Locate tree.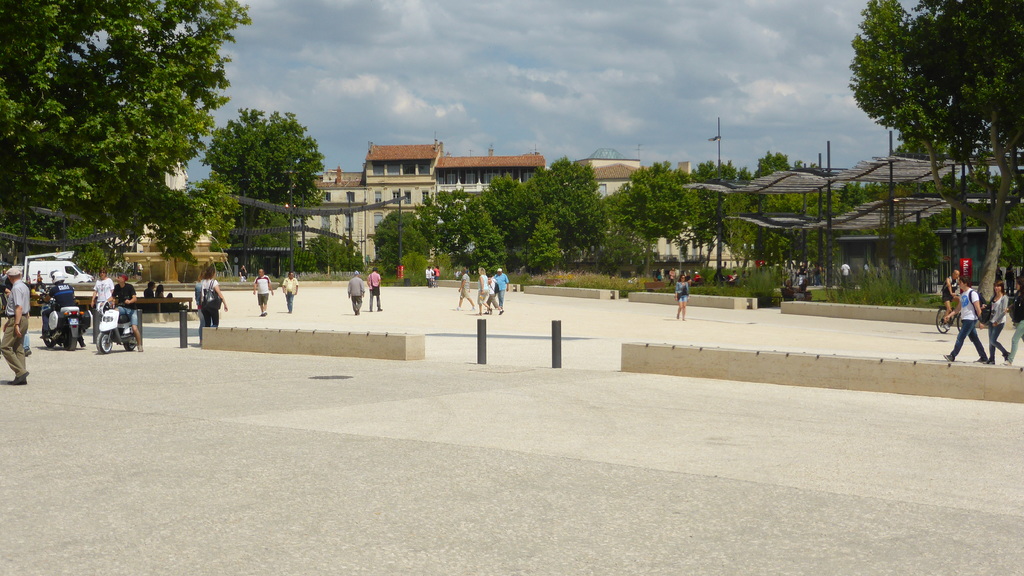
Bounding box: (left=0, top=0, right=244, bottom=267).
